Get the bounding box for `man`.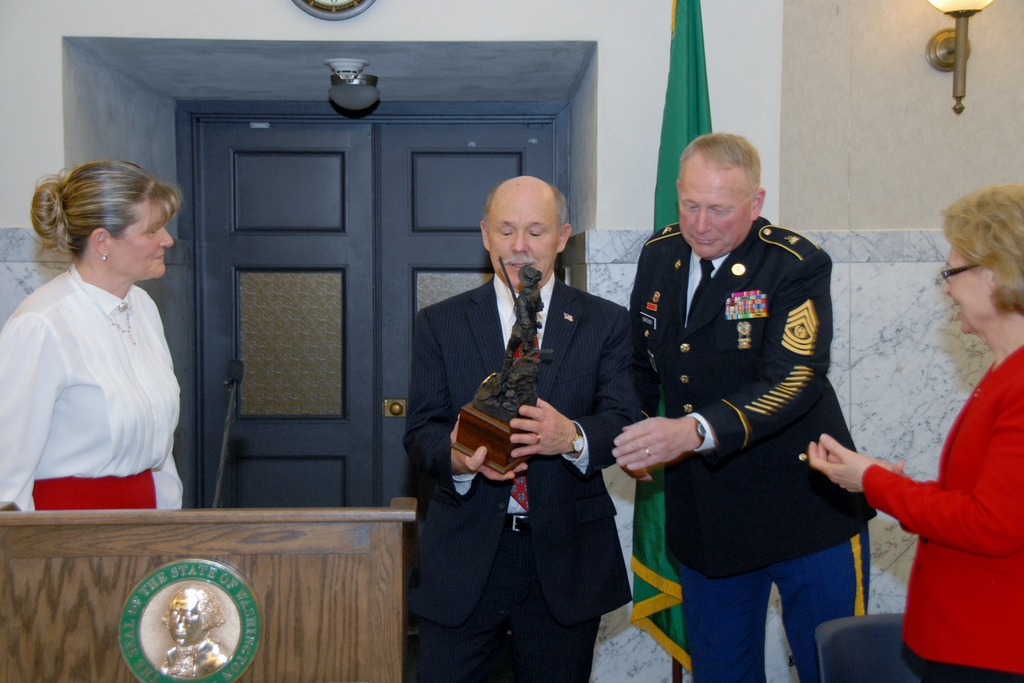
399 173 645 682.
